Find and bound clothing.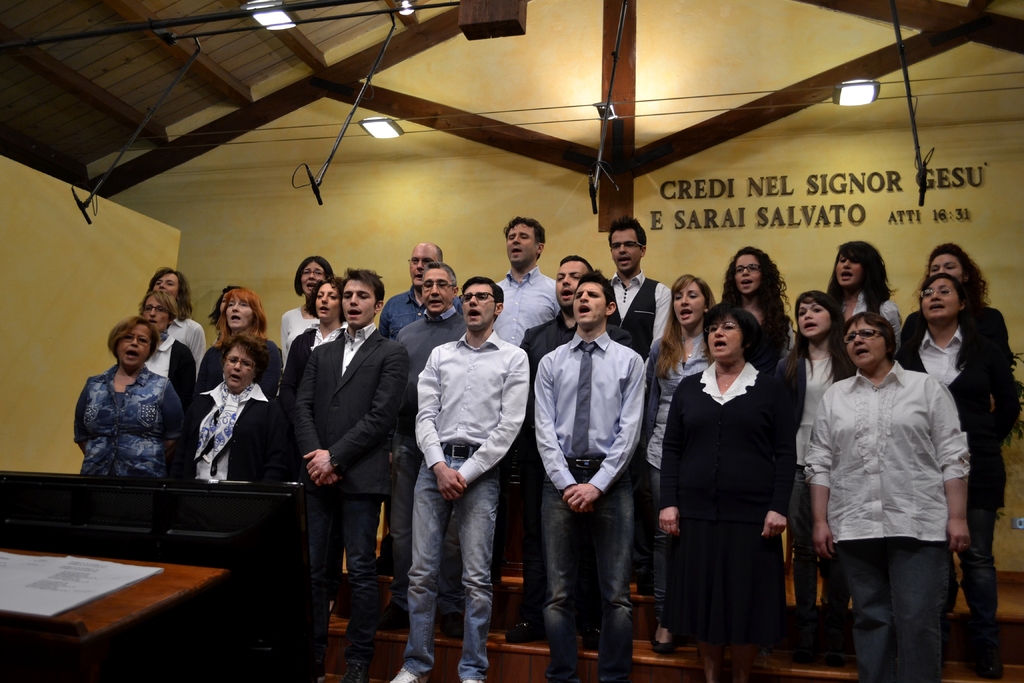
Bound: (x1=514, y1=309, x2=577, y2=602).
